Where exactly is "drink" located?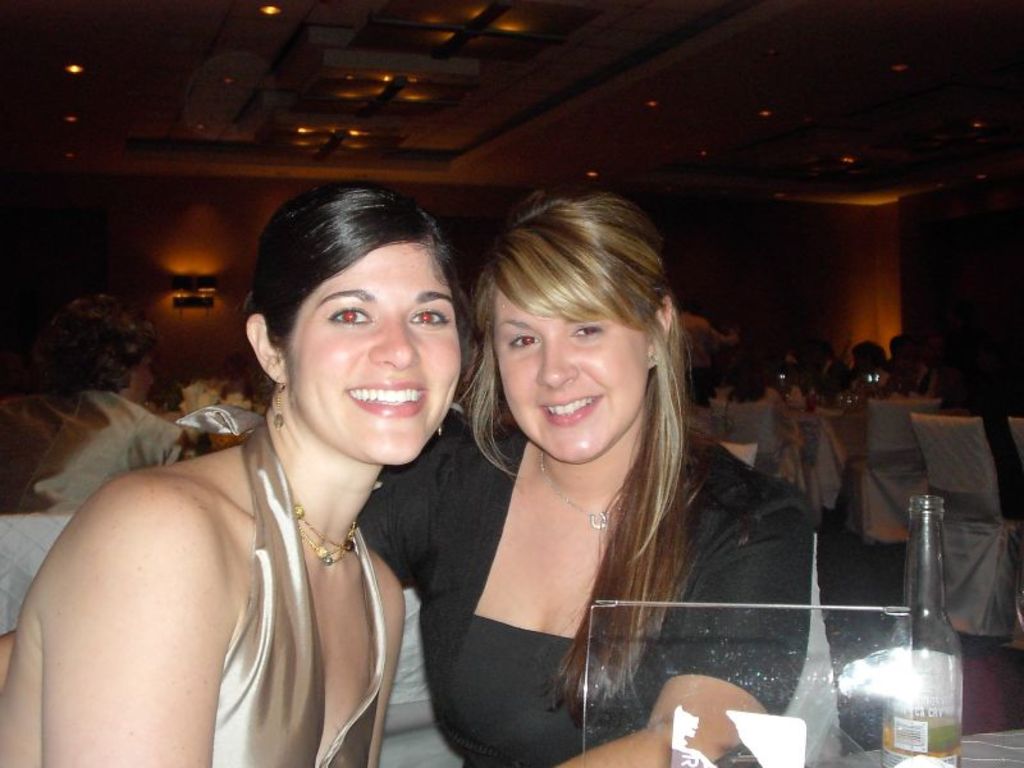
Its bounding box is (x1=841, y1=512, x2=969, y2=767).
